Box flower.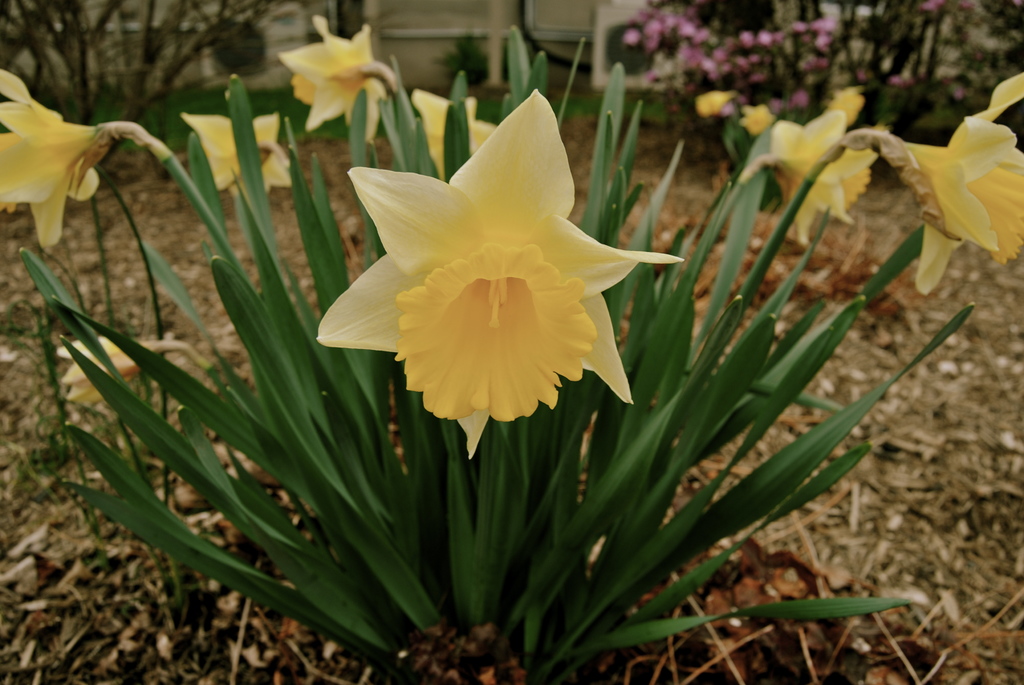
[x1=740, y1=106, x2=885, y2=248].
